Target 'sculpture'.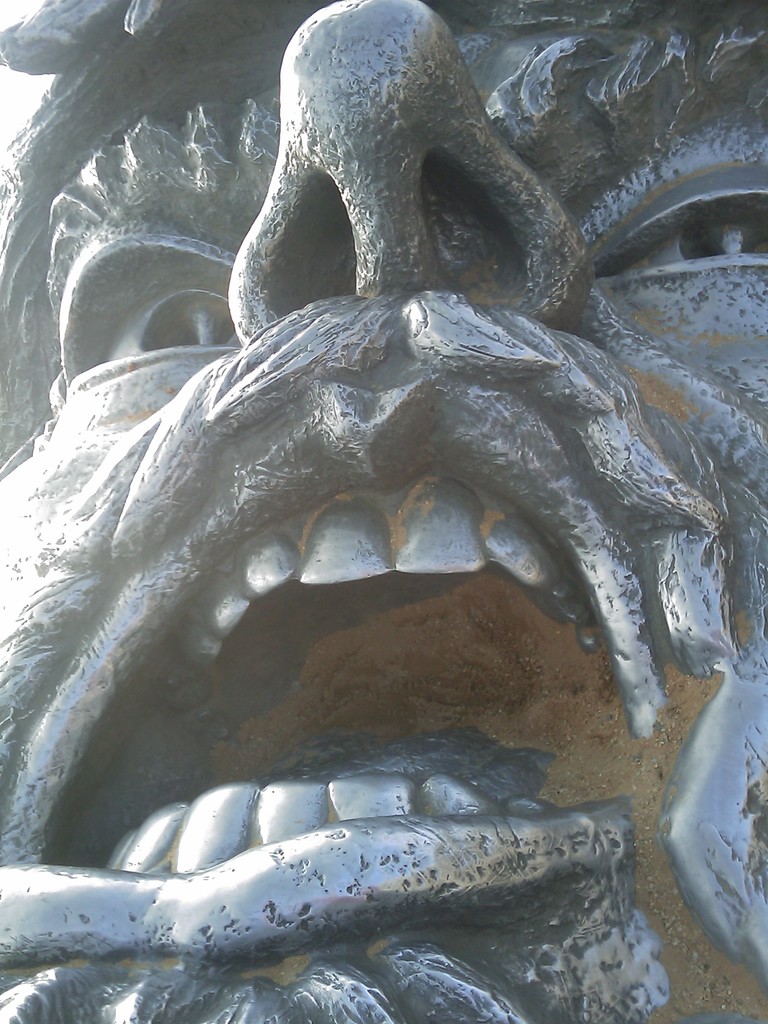
Target region: 0:3:754:1007.
